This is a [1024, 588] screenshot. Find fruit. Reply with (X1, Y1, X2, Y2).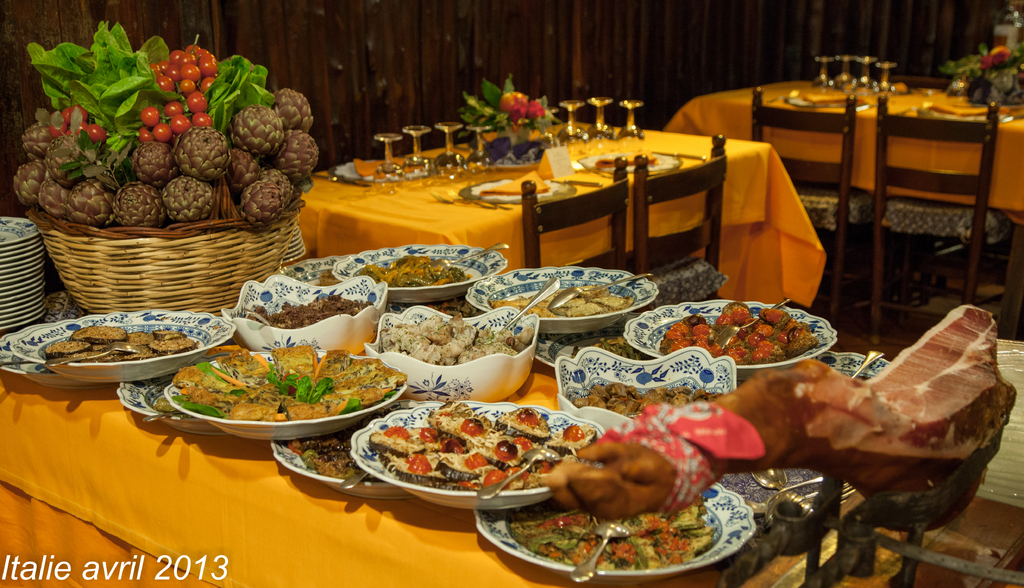
(492, 440, 520, 466).
